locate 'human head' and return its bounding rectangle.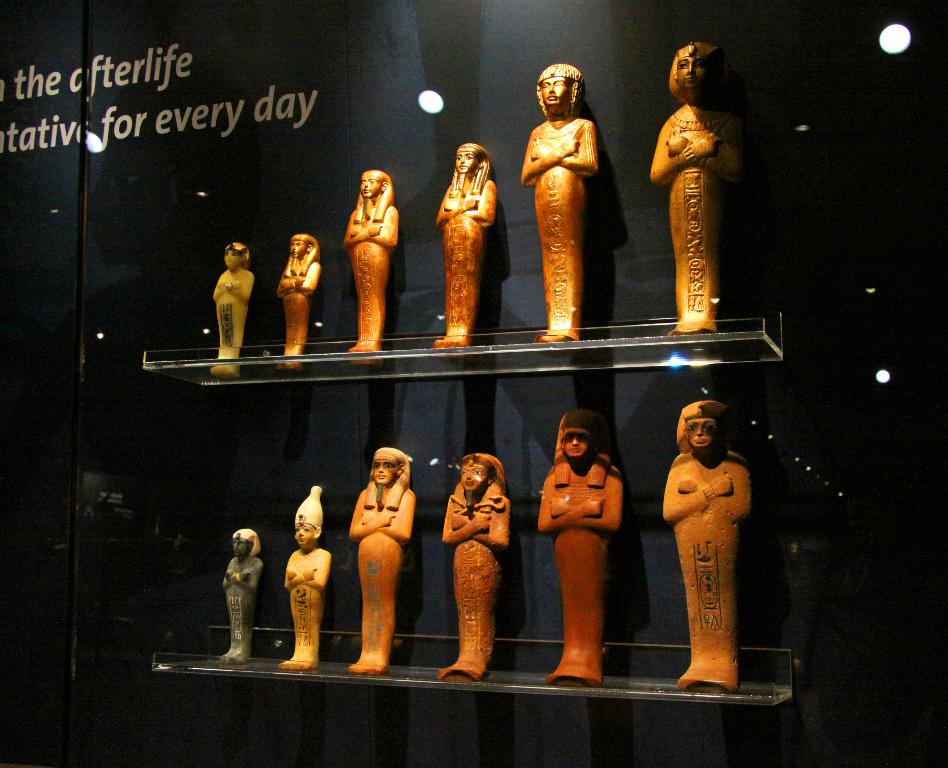
bbox(556, 410, 609, 455).
